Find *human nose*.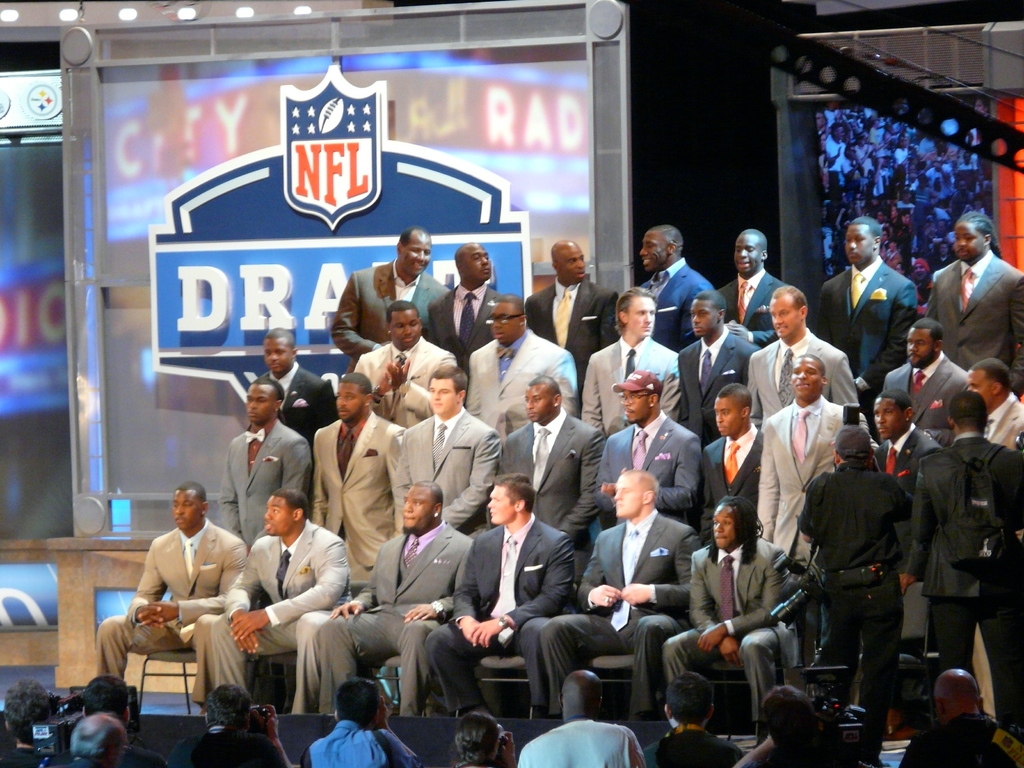
crop(875, 417, 886, 426).
